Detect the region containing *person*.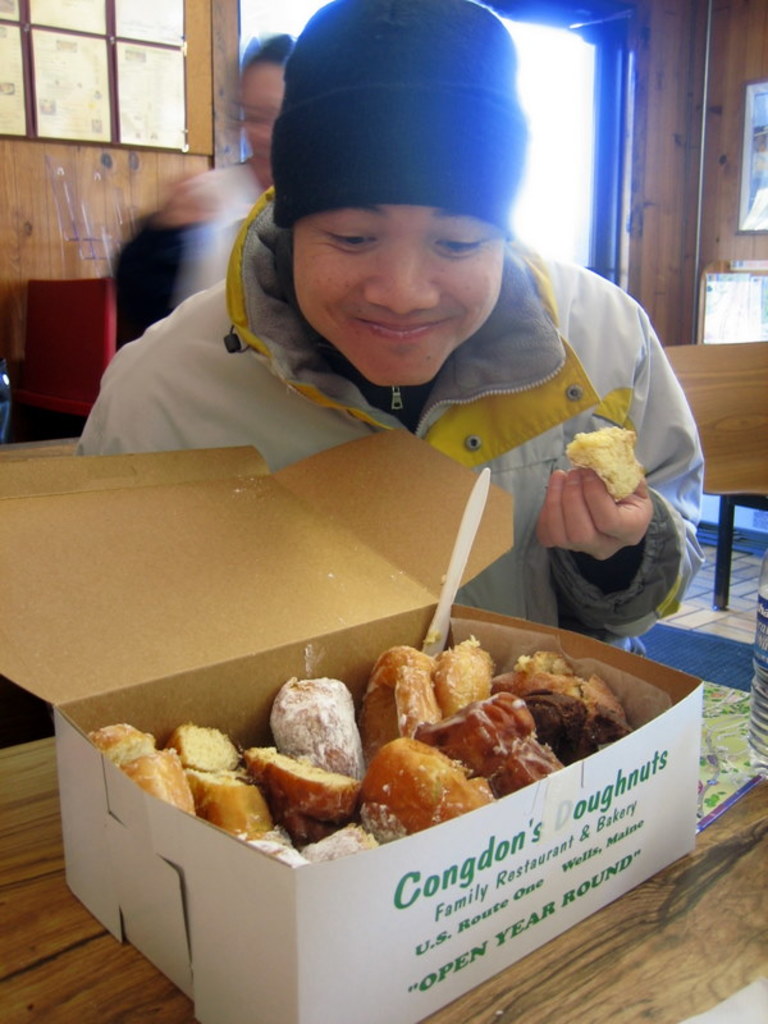
pyautogui.locateOnScreen(191, 83, 723, 628).
